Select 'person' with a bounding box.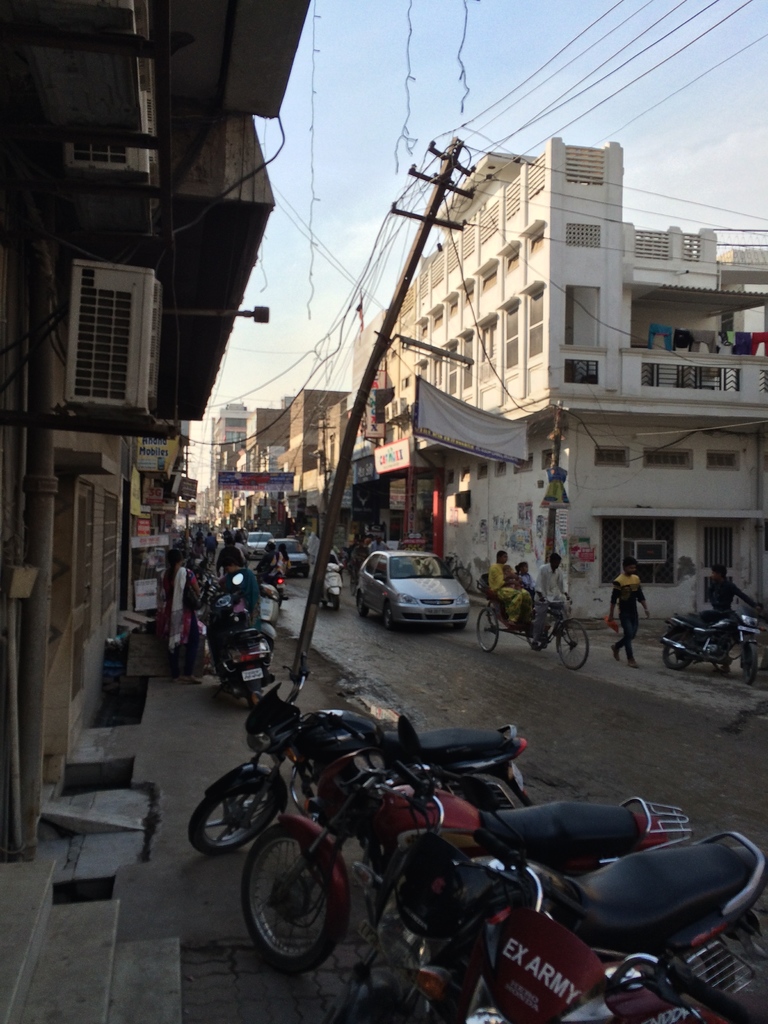
{"x1": 254, "y1": 541, "x2": 275, "y2": 581}.
